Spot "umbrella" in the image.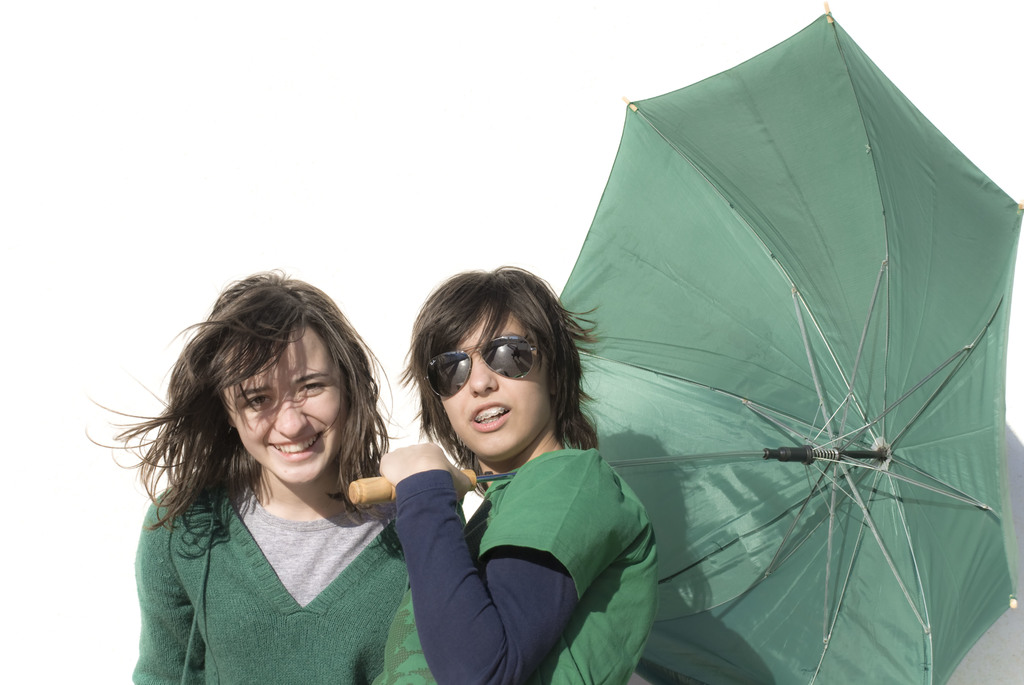
"umbrella" found at 349 0 1023 684.
